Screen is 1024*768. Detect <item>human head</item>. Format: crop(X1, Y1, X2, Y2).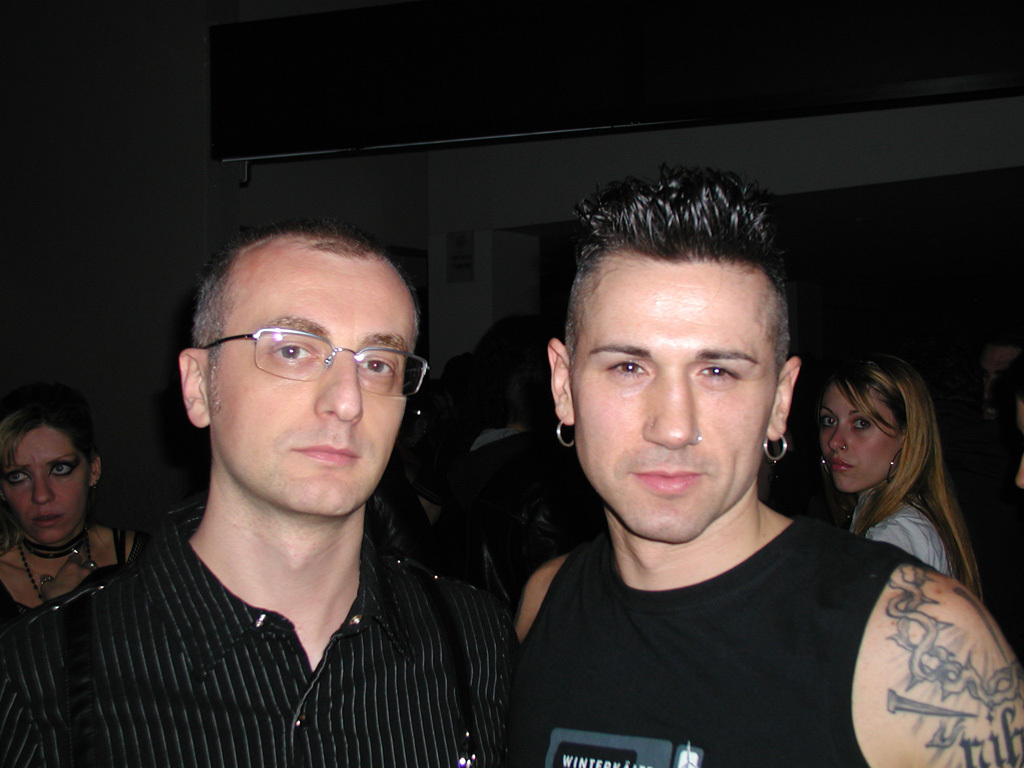
crop(176, 220, 433, 516).
